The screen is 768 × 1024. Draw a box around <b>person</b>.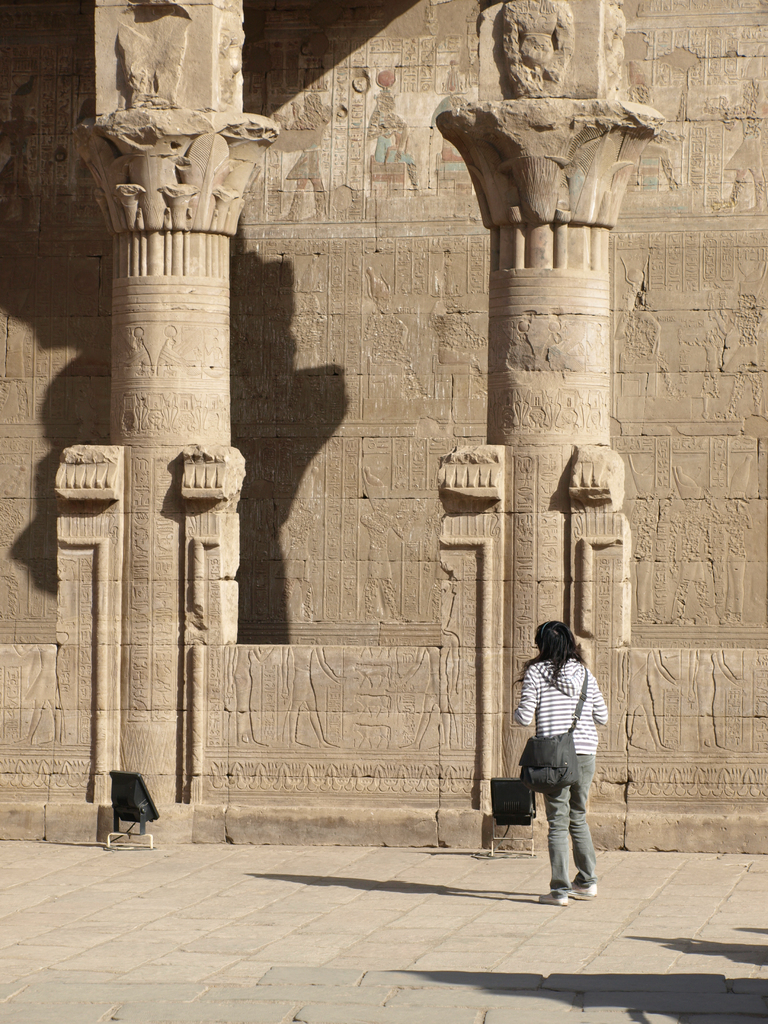
select_region(707, 80, 767, 215).
